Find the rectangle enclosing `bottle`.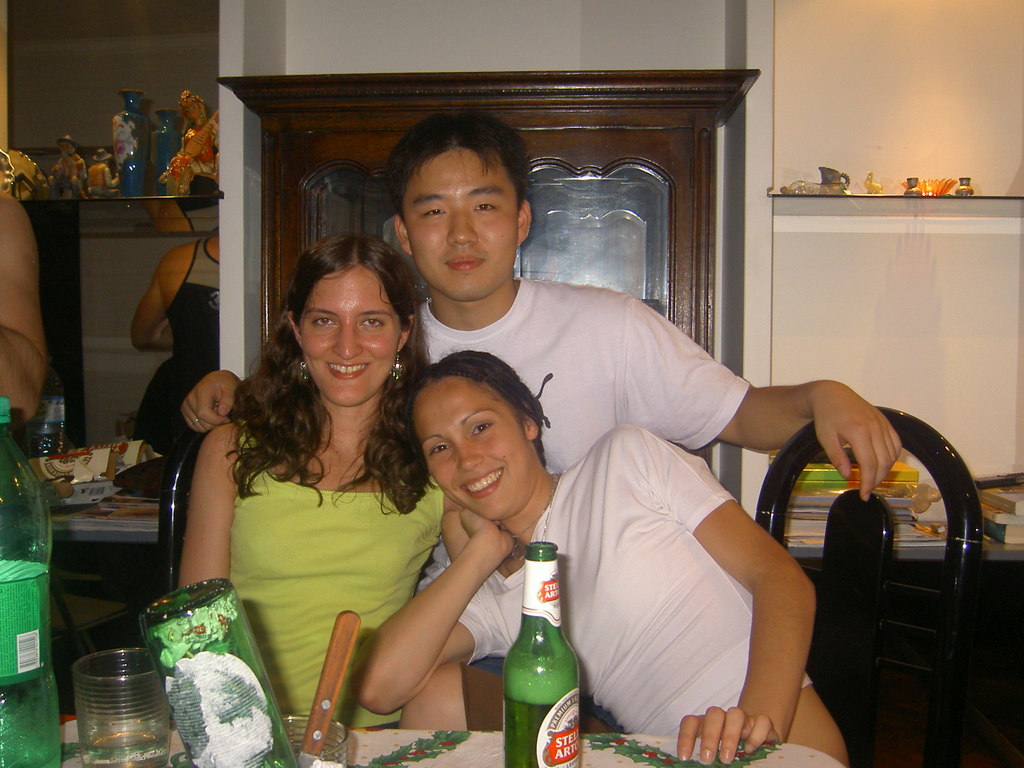
crop(0, 404, 67, 767).
